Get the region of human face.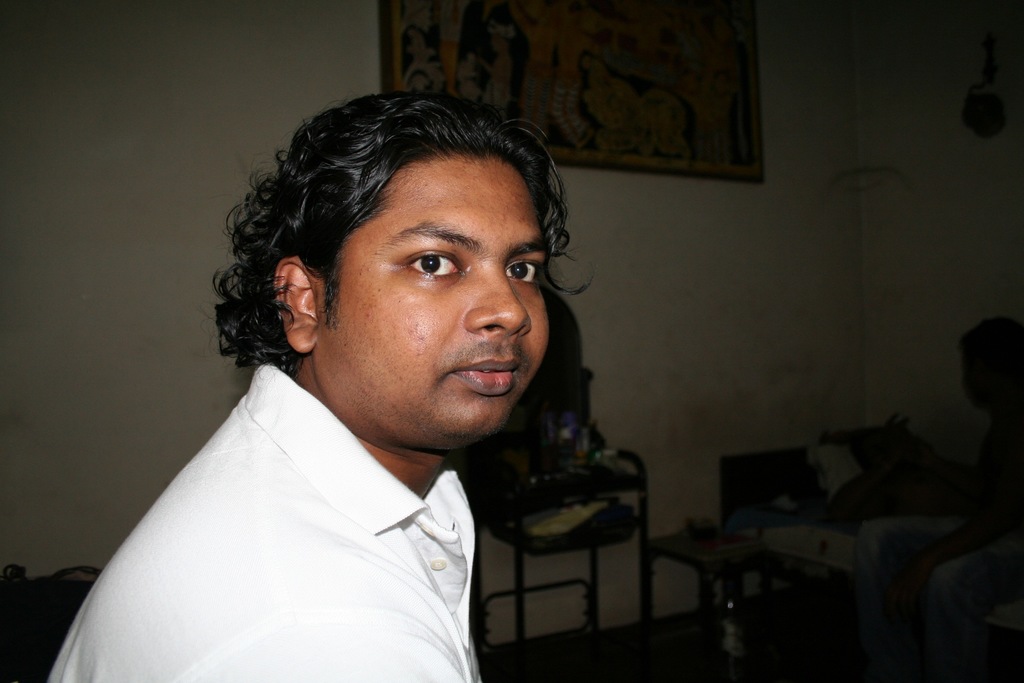
<region>314, 158, 550, 434</region>.
